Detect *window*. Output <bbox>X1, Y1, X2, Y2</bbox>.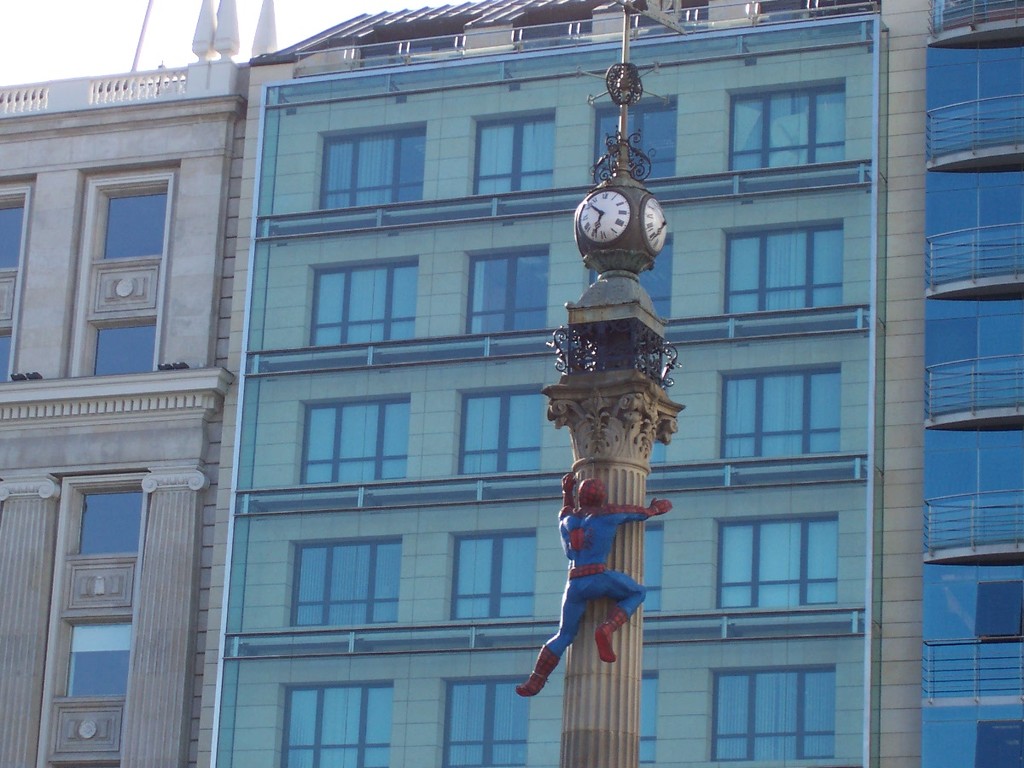
<bbox>76, 493, 145, 555</bbox>.
